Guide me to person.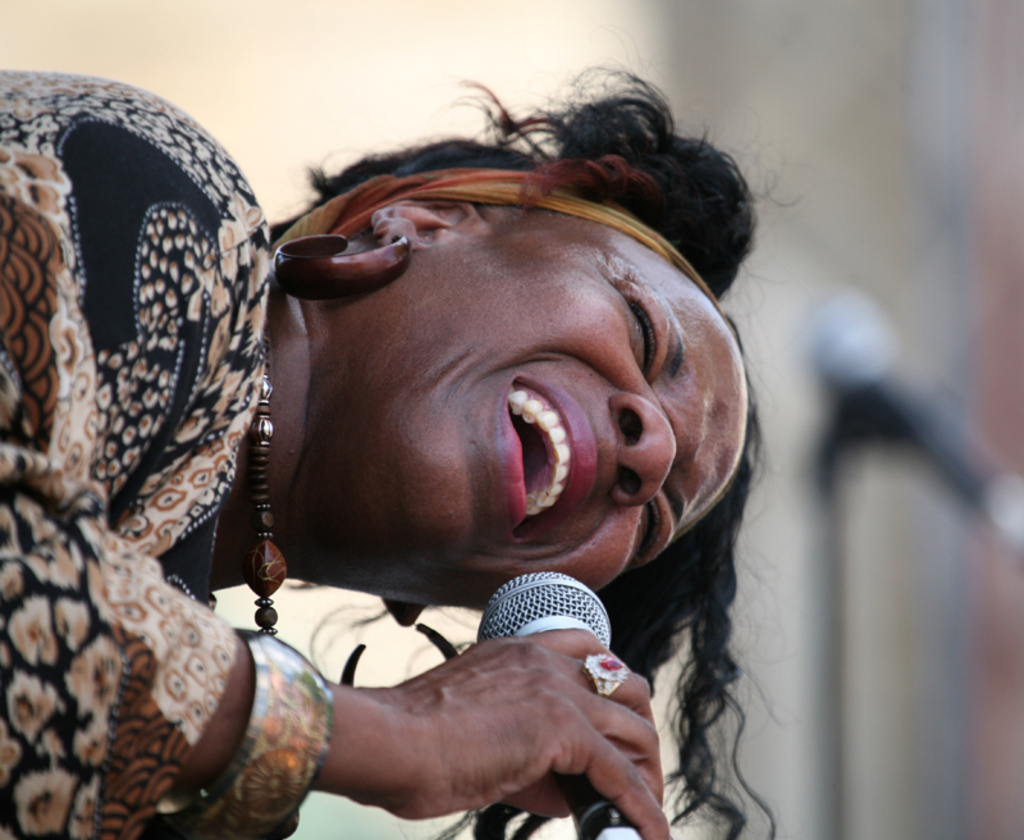
Guidance: x1=0, y1=60, x2=799, y2=839.
